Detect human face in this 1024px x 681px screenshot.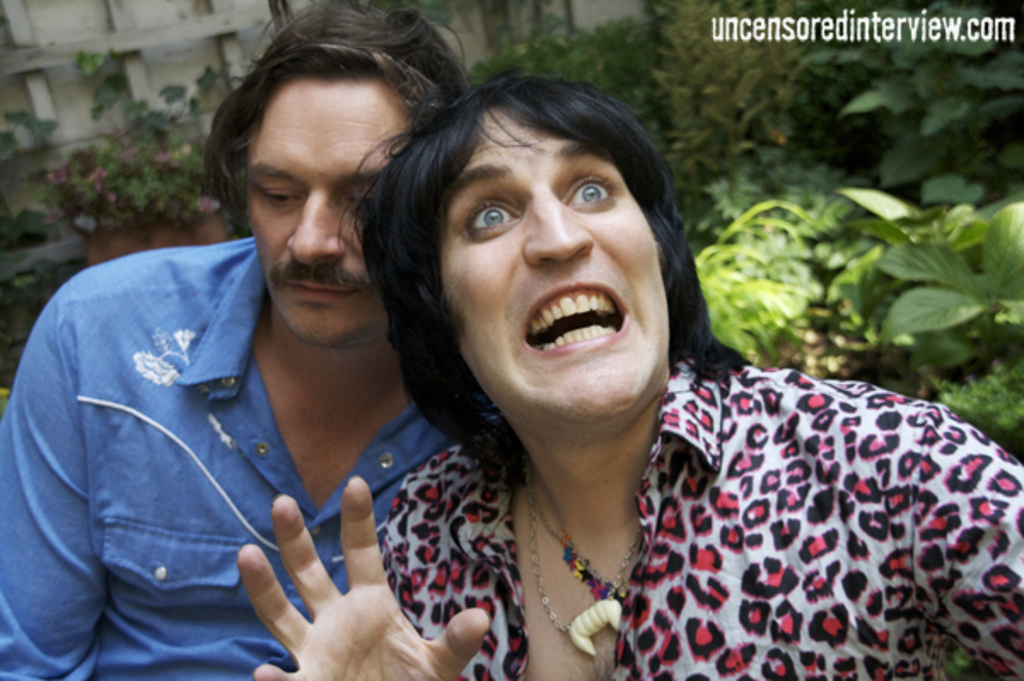
Detection: select_region(234, 80, 423, 357).
